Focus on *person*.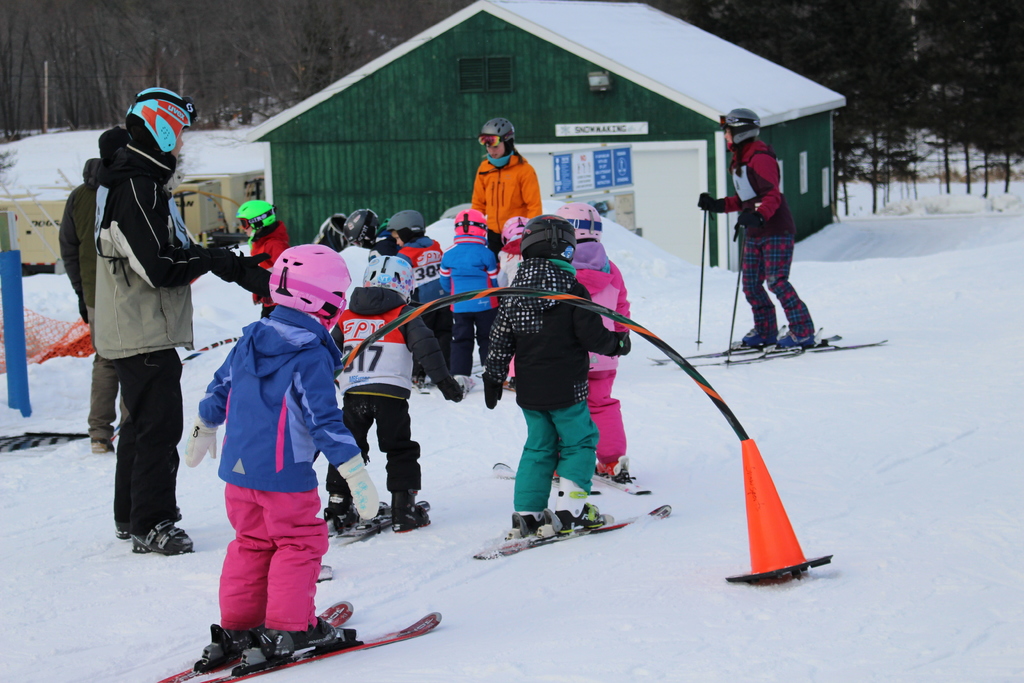
Focused at bbox=(384, 209, 454, 391).
